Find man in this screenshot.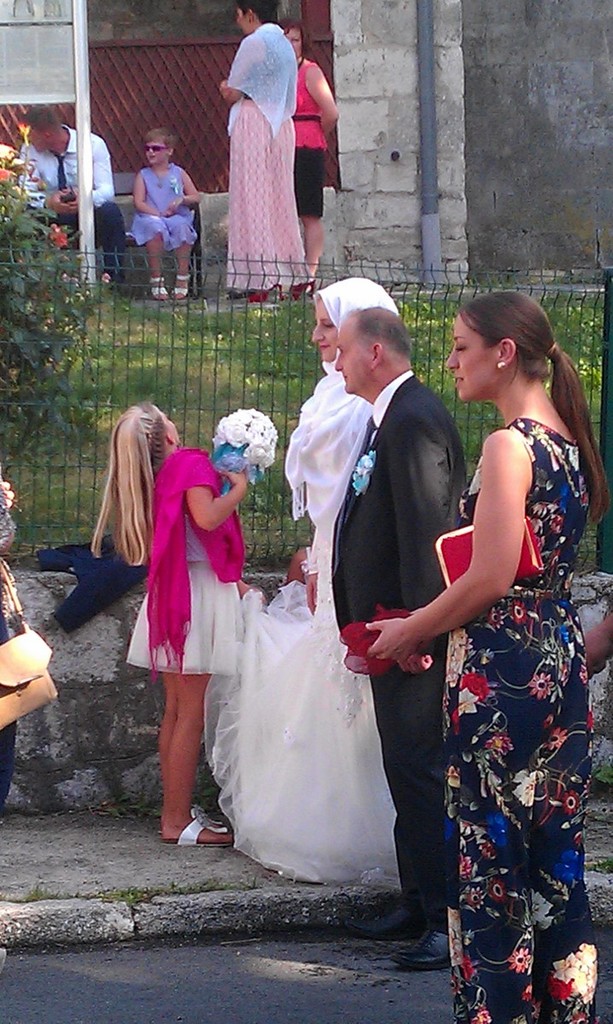
The bounding box for man is detection(11, 102, 122, 296).
